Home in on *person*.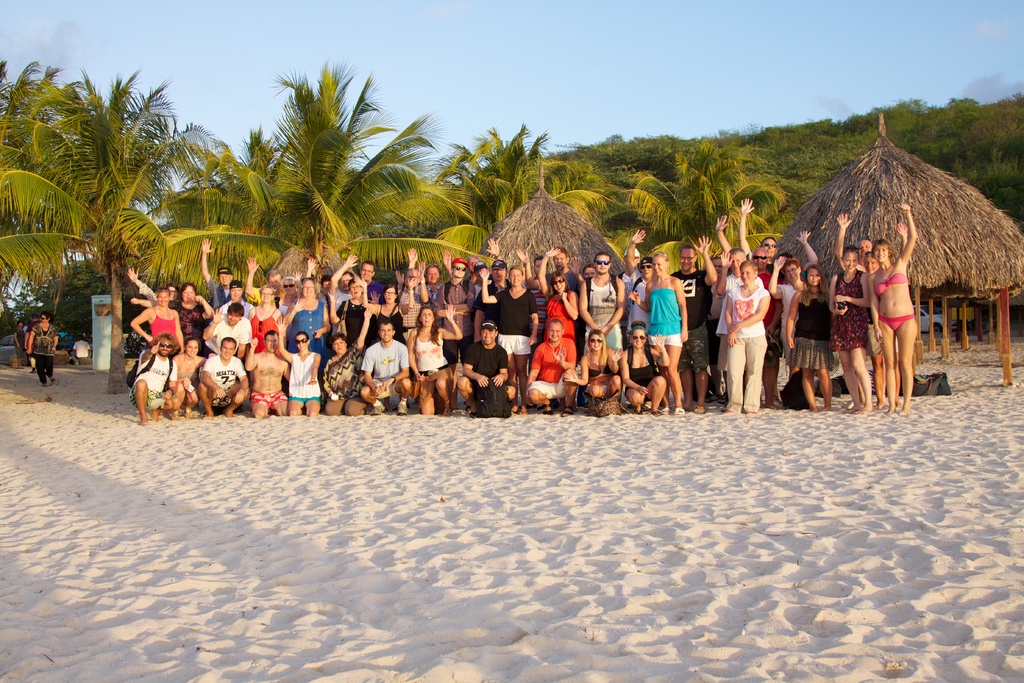
Homed in at bbox=[168, 283, 180, 312].
